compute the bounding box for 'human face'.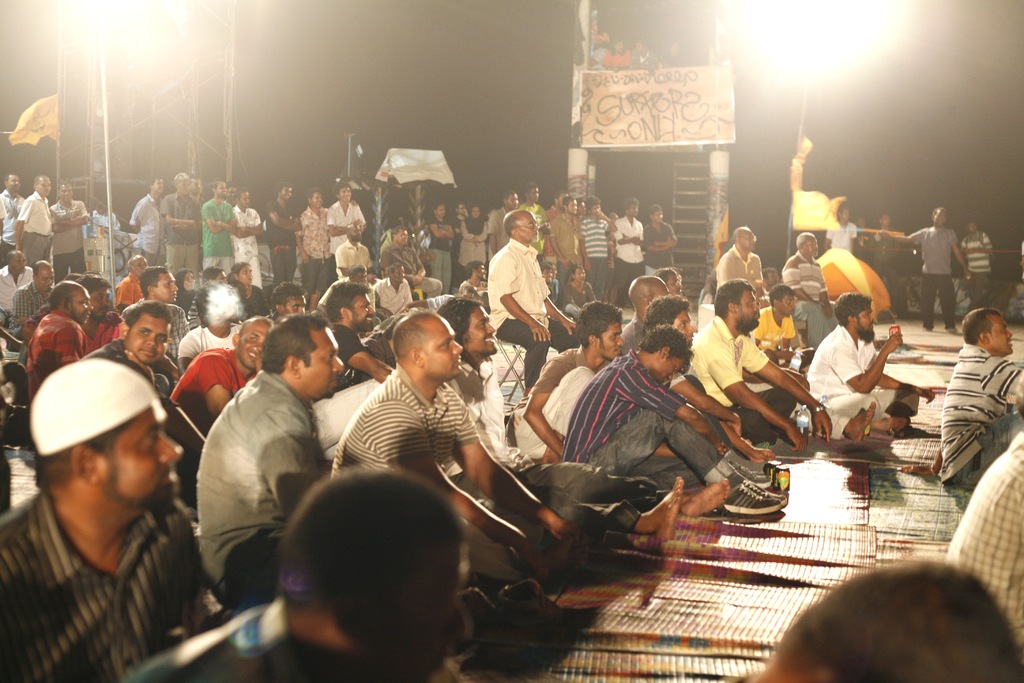
[653, 210, 664, 225].
